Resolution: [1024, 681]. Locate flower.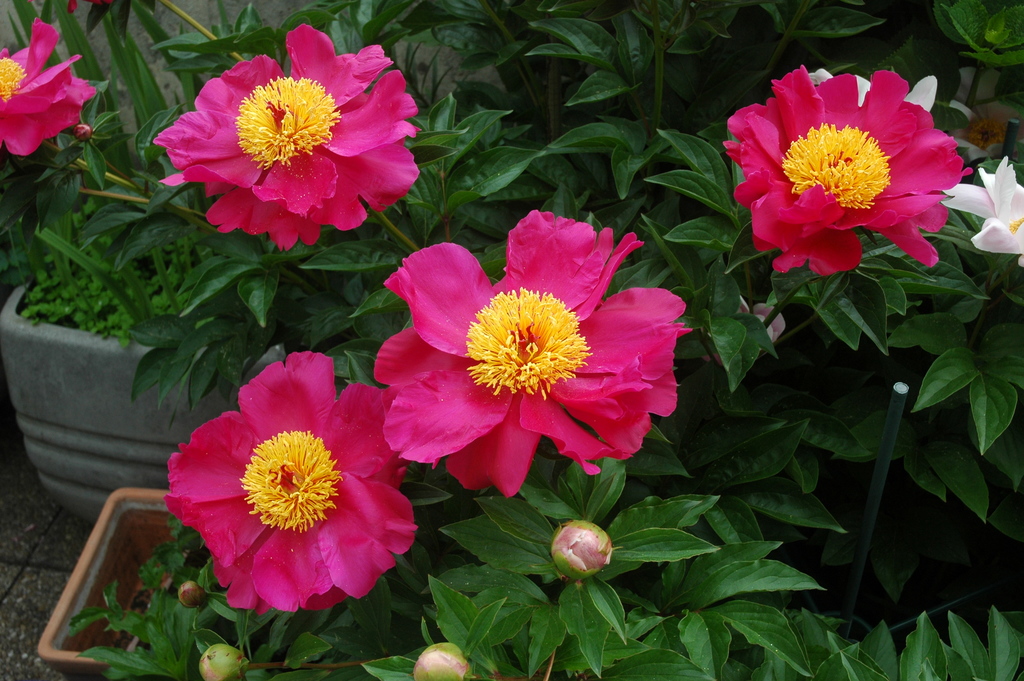
bbox(156, 24, 420, 252).
